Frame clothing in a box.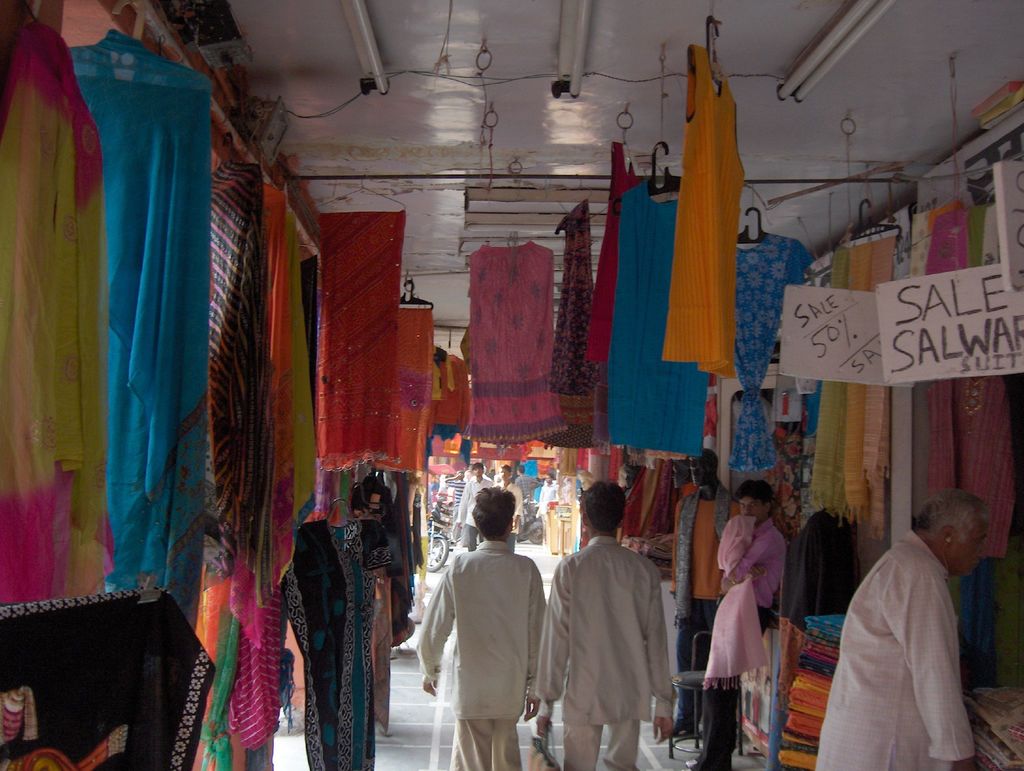
[left=280, top=518, right=392, bottom=770].
